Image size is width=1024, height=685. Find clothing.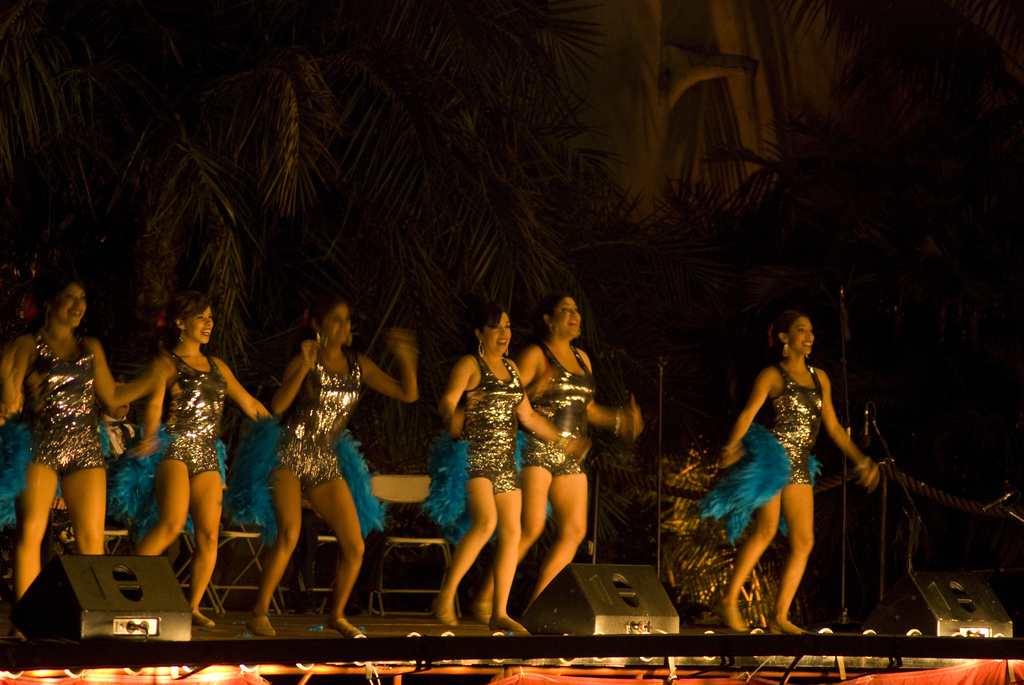
bbox=[282, 320, 347, 475].
